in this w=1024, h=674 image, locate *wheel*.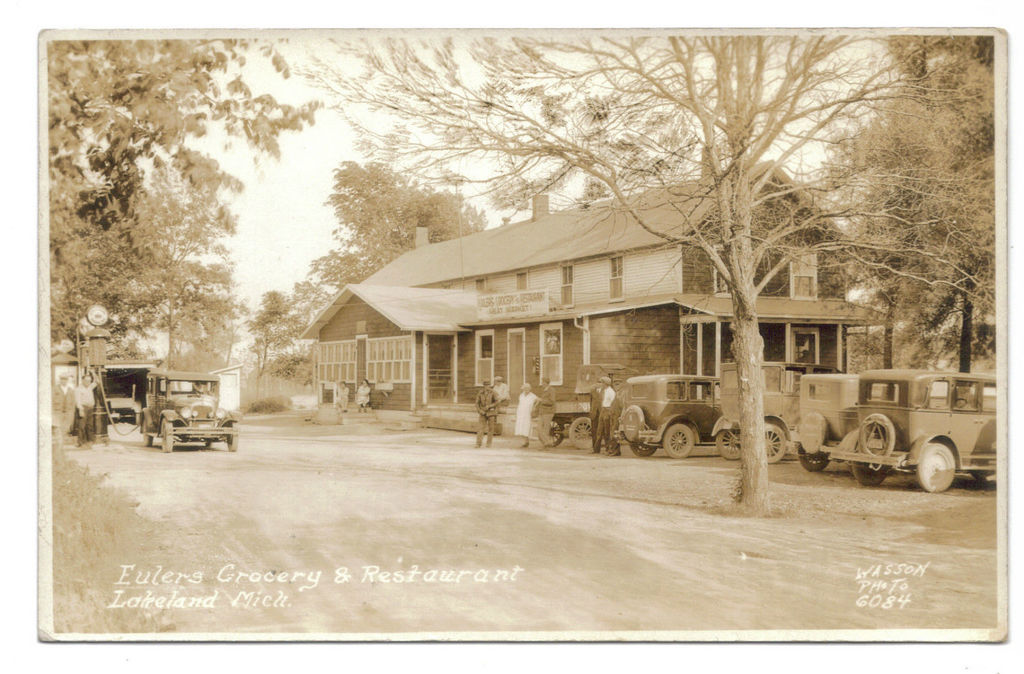
Bounding box: left=163, top=418, right=174, bottom=453.
